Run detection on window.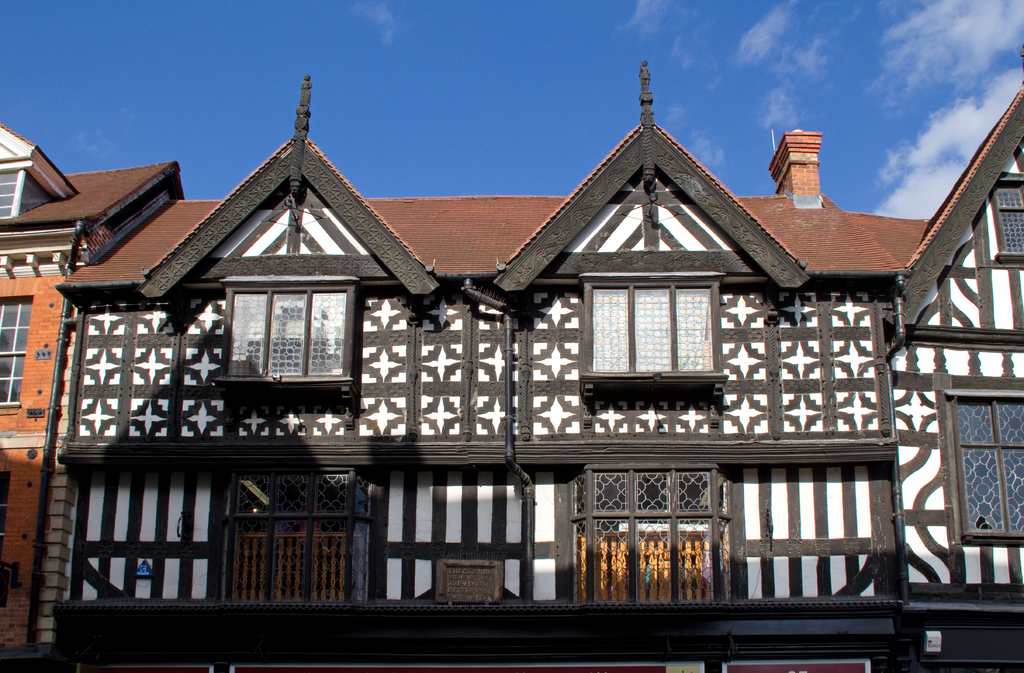
Result: bbox=(941, 388, 1023, 540).
